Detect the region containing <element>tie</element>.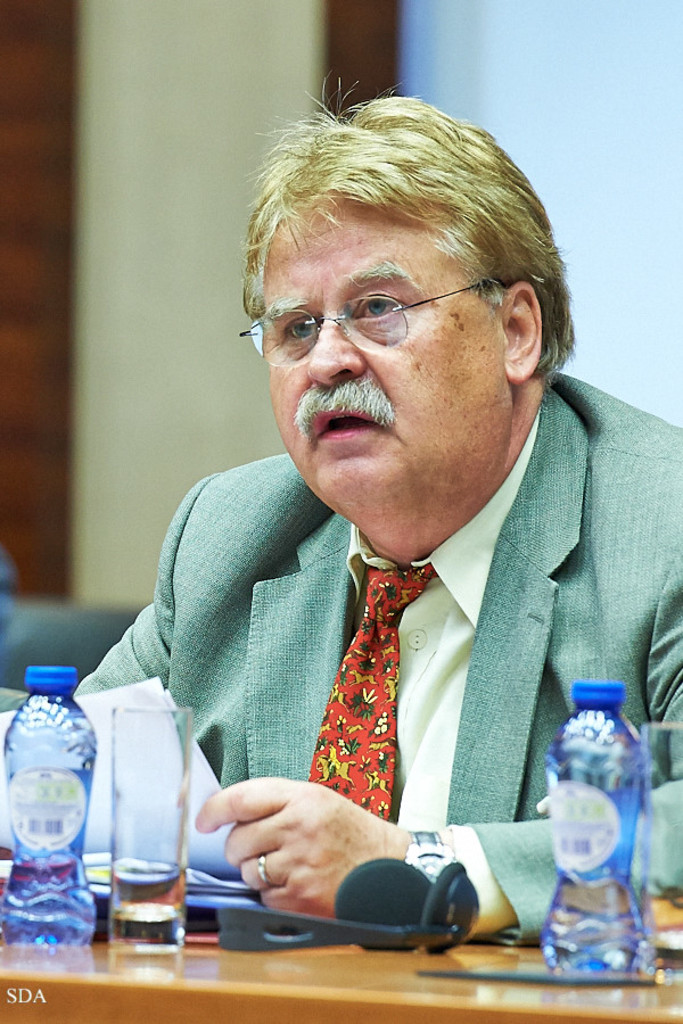
bbox=[307, 556, 421, 841].
